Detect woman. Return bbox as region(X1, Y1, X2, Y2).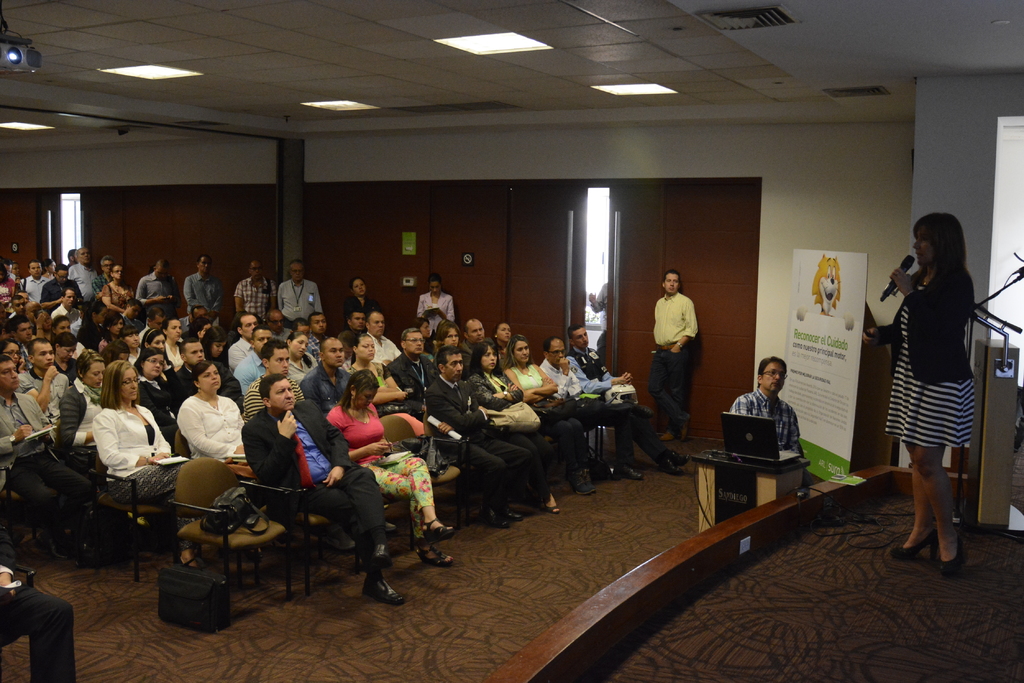
region(90, 358, 196, 575).
